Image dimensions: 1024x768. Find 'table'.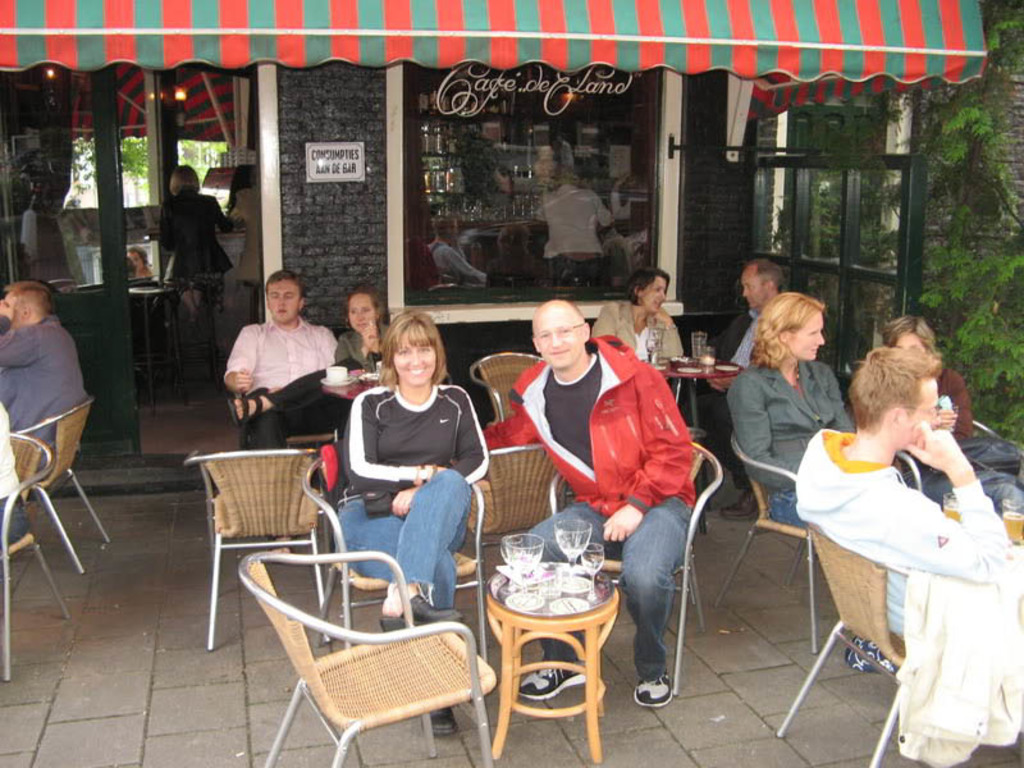
bbox=[123, 280, 195, 411].
